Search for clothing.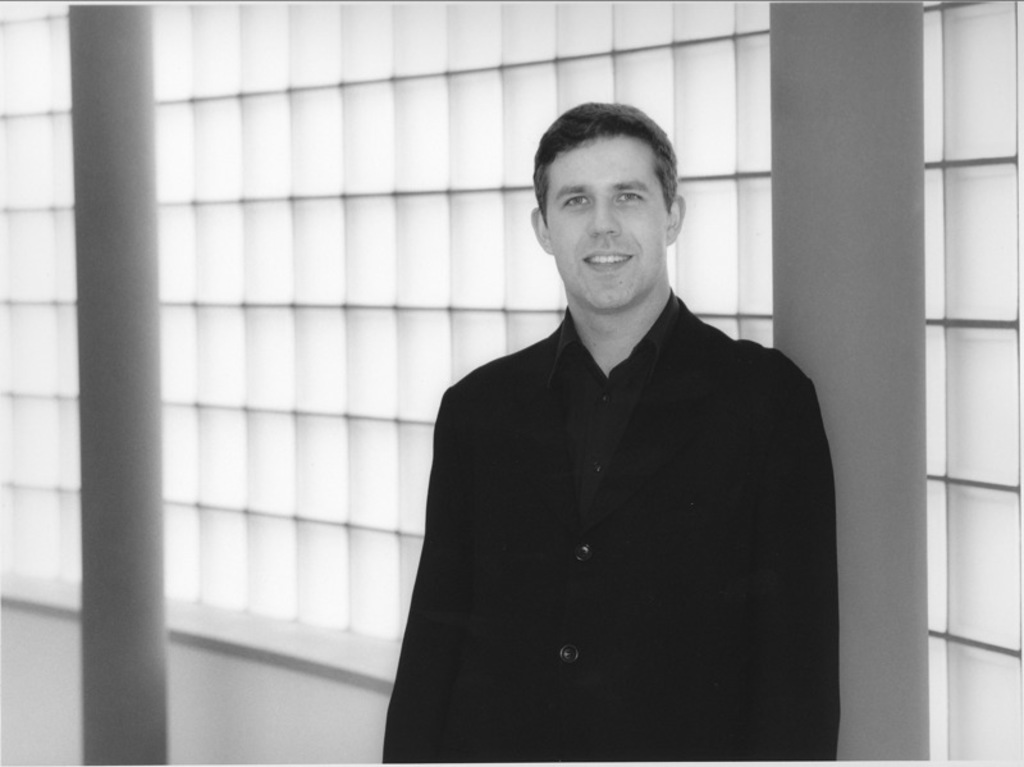
Found at x1=380, y1=284, x2=840, y2=766.
